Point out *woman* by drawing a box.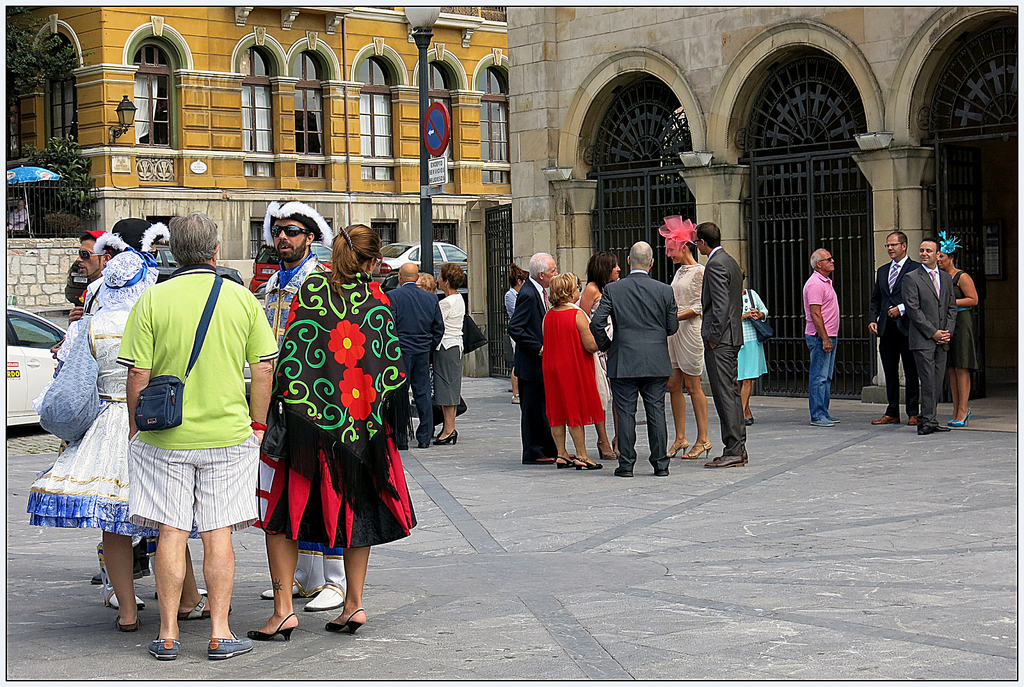
box=[737, 267, 769, 423].
